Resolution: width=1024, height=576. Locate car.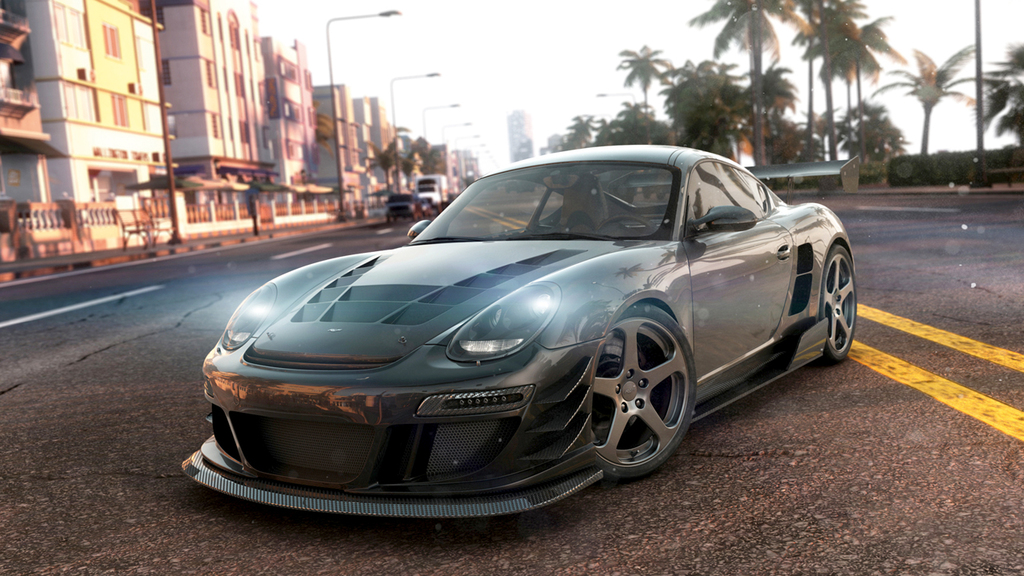
bbox(176, 140, 862, 517).
